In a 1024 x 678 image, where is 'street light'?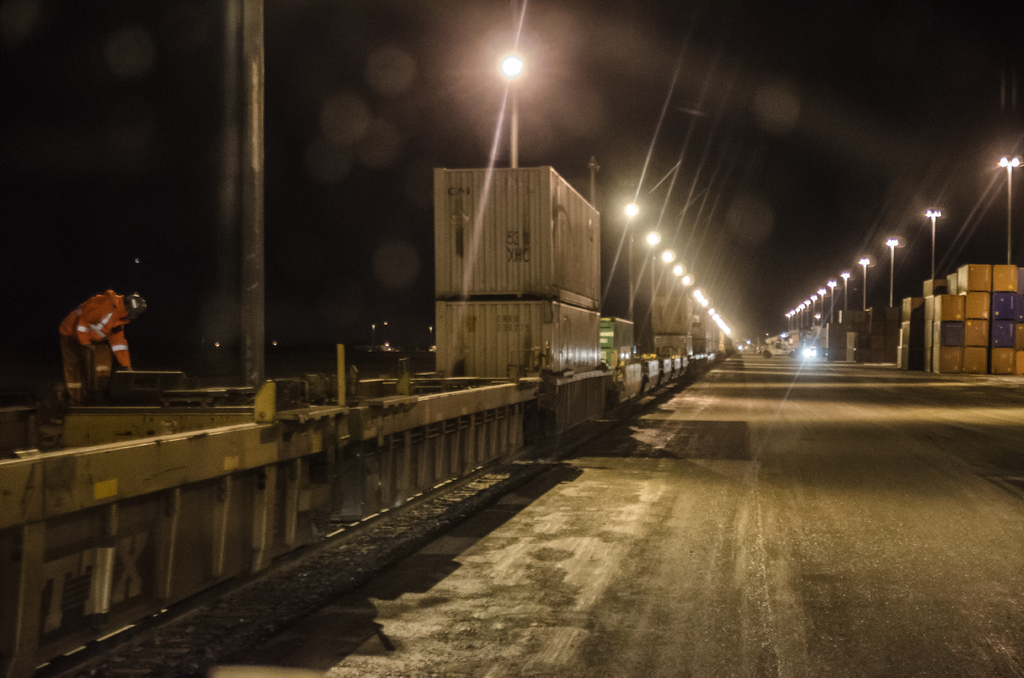
[823, 278, 843, 321].
